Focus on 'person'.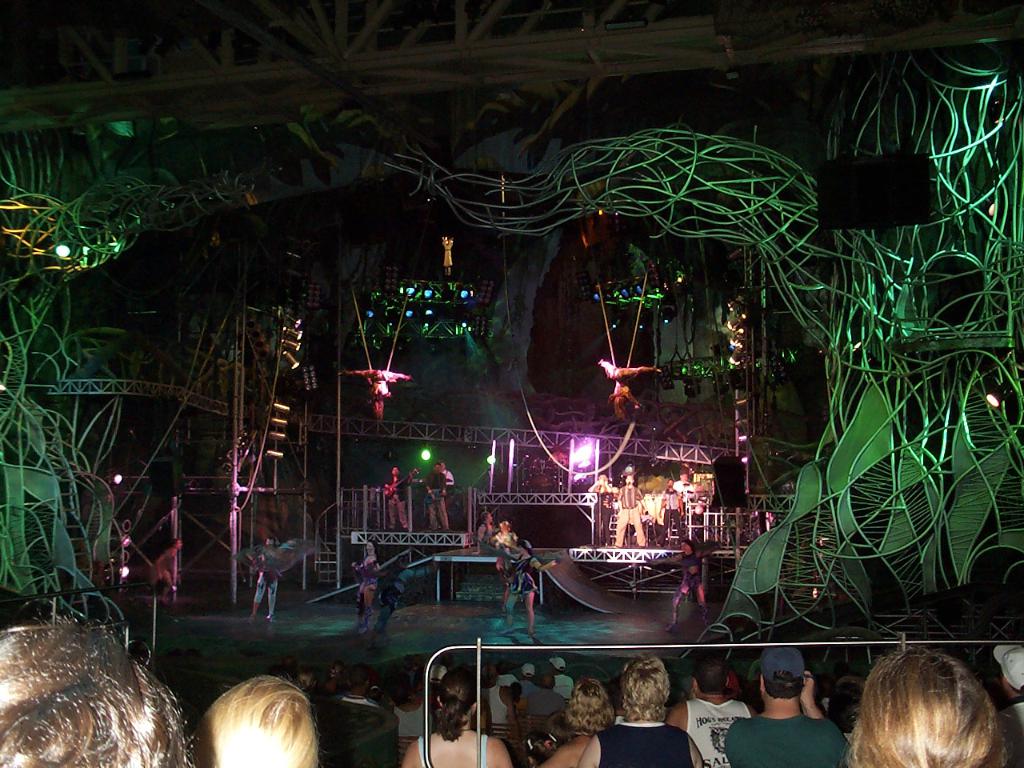
Focused at [x1=151, y1=530, x2=182, y2=604].
